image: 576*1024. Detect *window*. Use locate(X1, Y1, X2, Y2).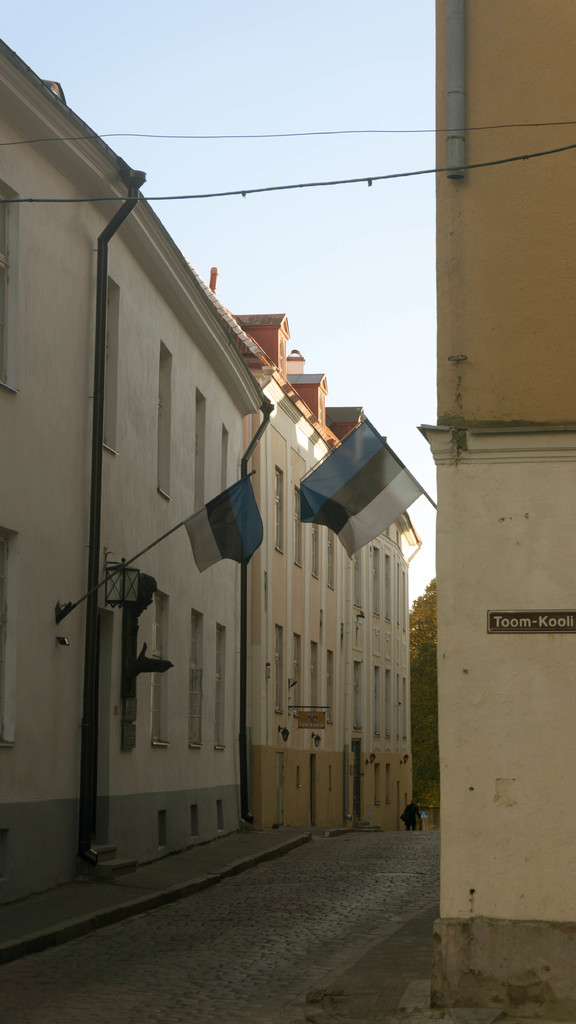
locate(0, 173, 24, 385).
